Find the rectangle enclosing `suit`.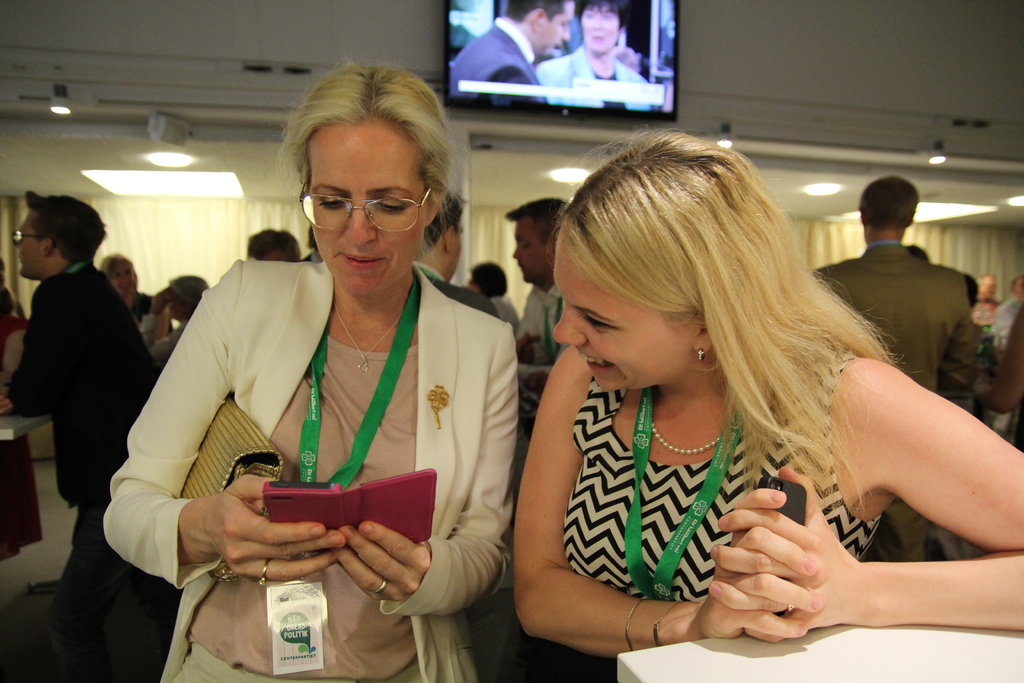
(414, 259, 500, 317).
